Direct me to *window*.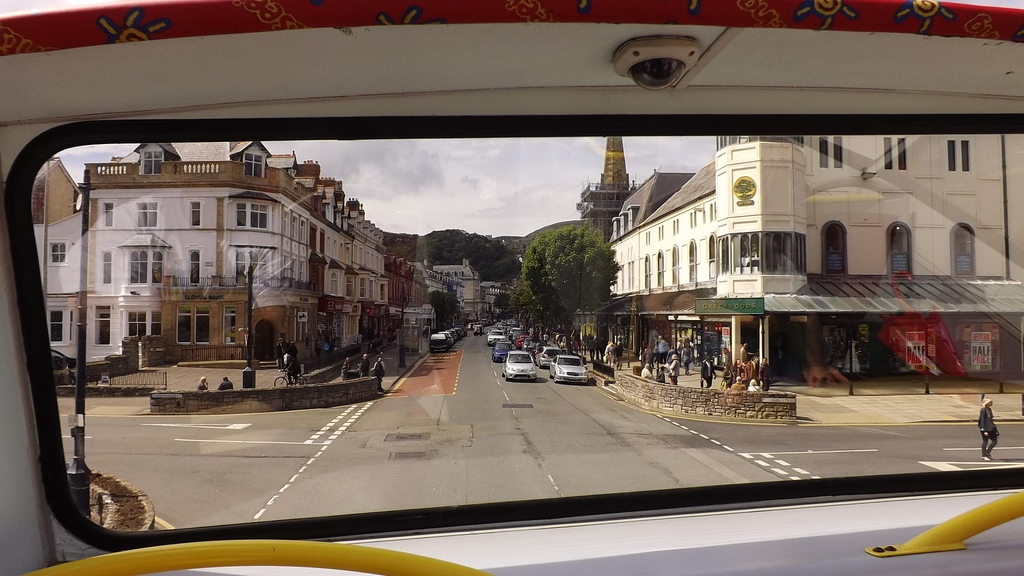
Direction: [x1=0, y1=76, x2=988, y2=548].
